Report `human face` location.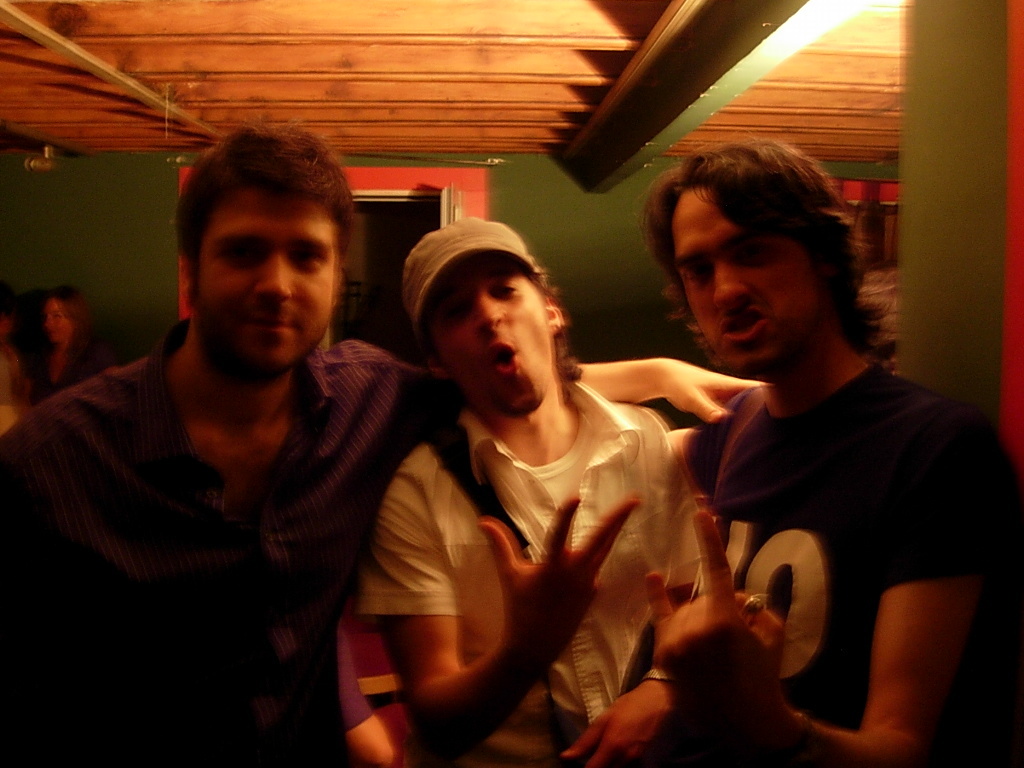
Report: (196,184,331,375).
